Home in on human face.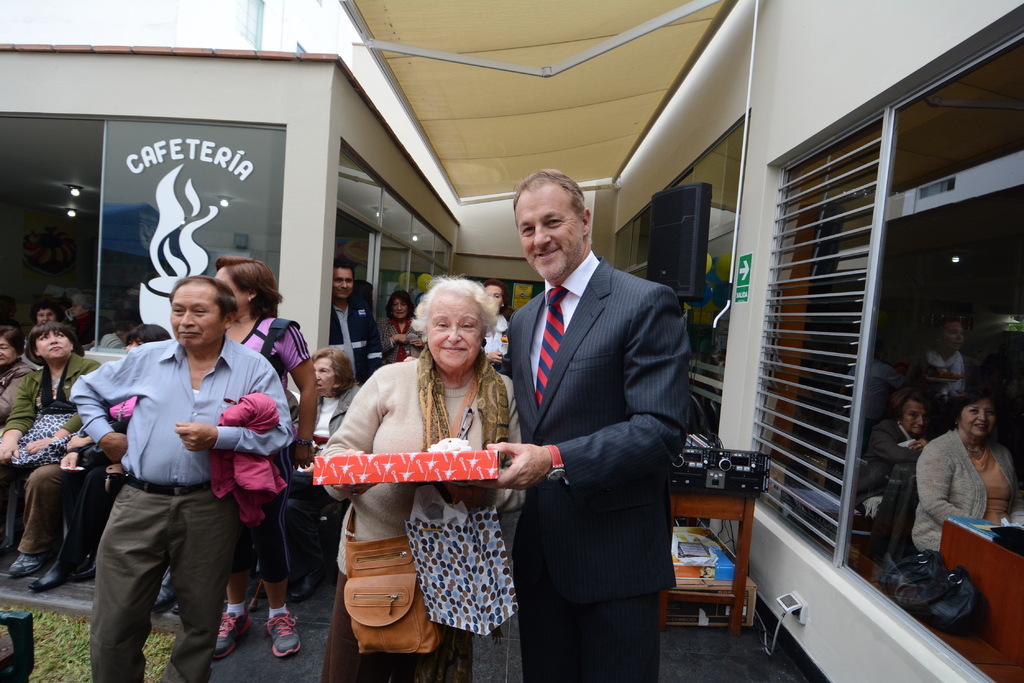
Homed in at [36,310,57,330].
